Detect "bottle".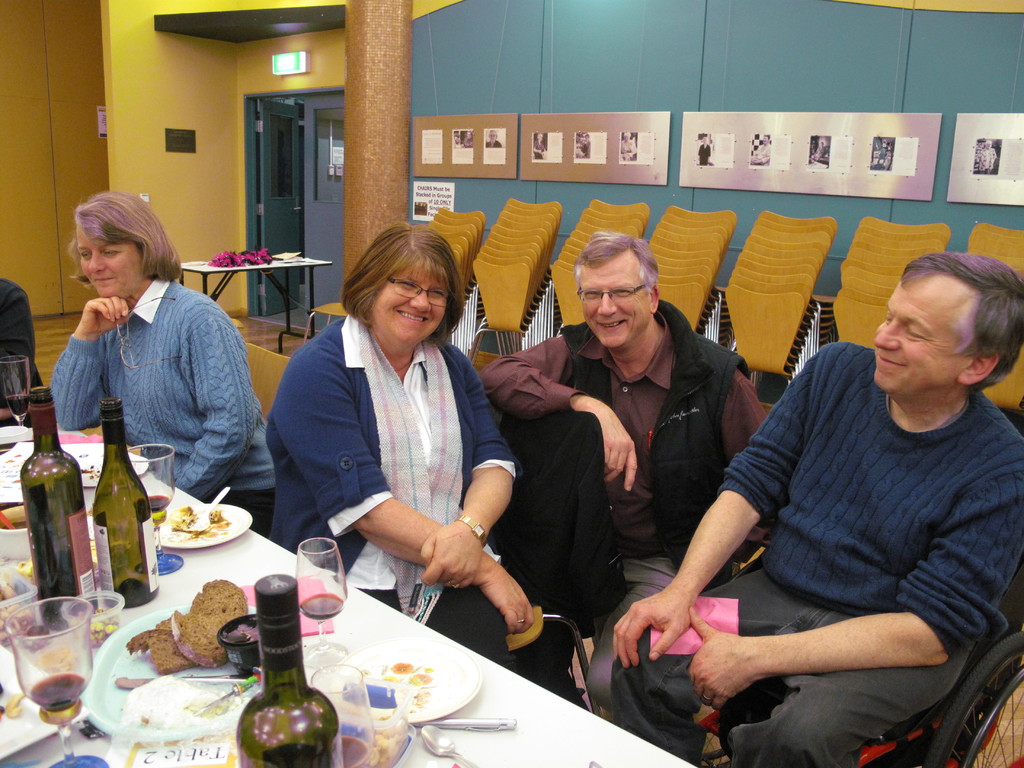
Detected at region(228, 568, 343, 767).
